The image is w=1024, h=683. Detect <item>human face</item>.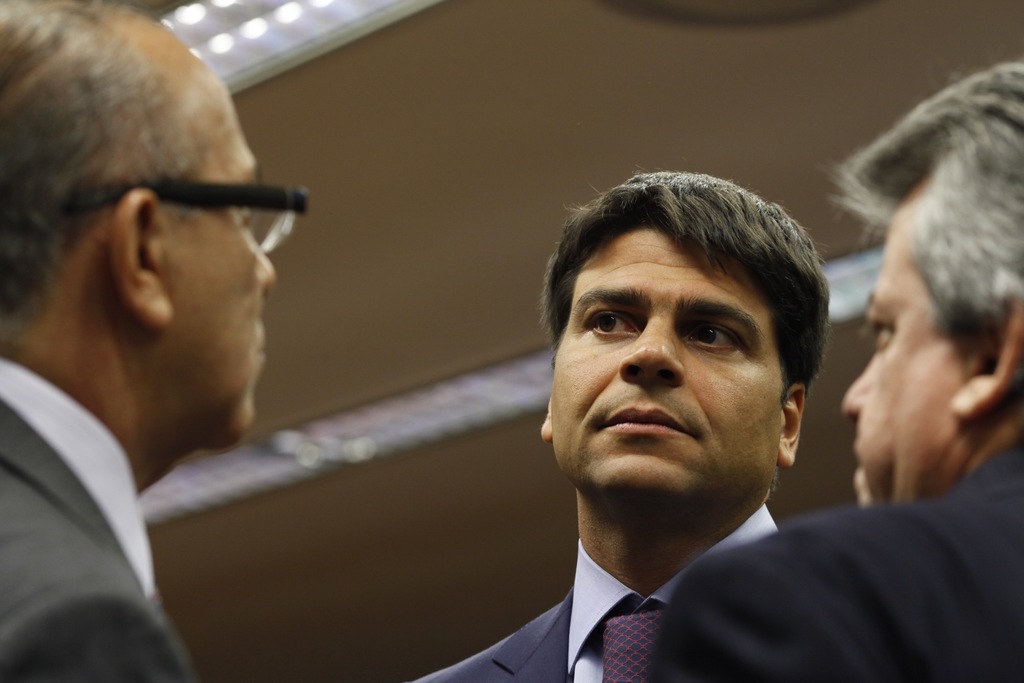
Detection: 550 229 783 493.
